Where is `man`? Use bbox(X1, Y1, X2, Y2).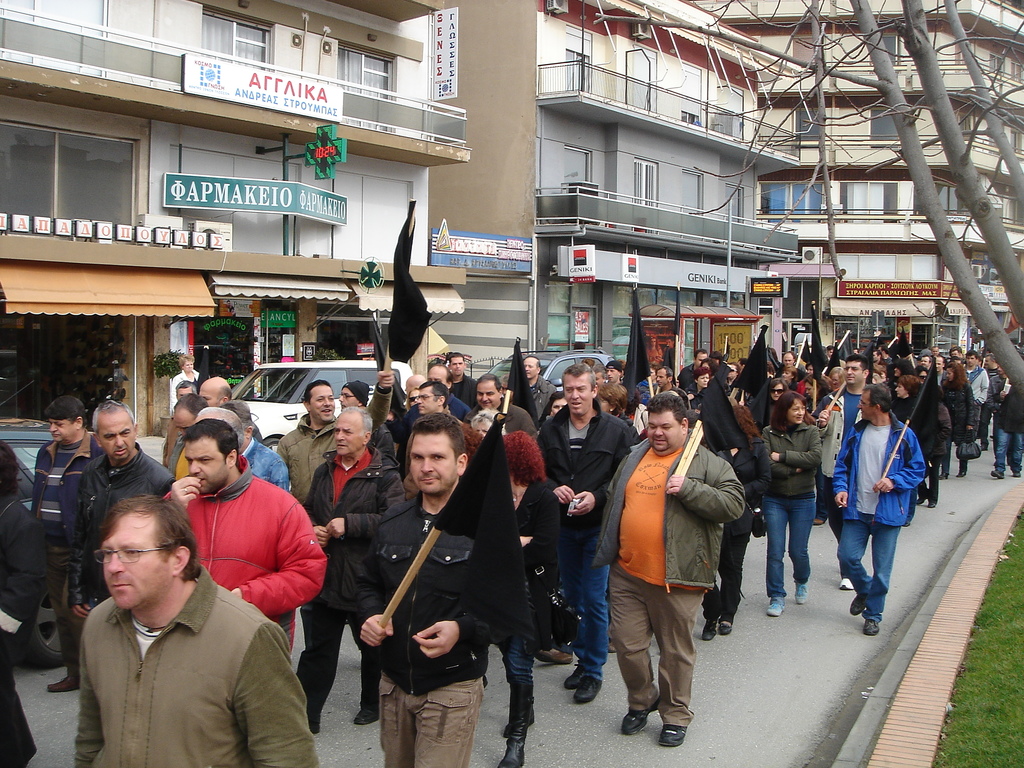
bbox(28, 396, 102, 695).
